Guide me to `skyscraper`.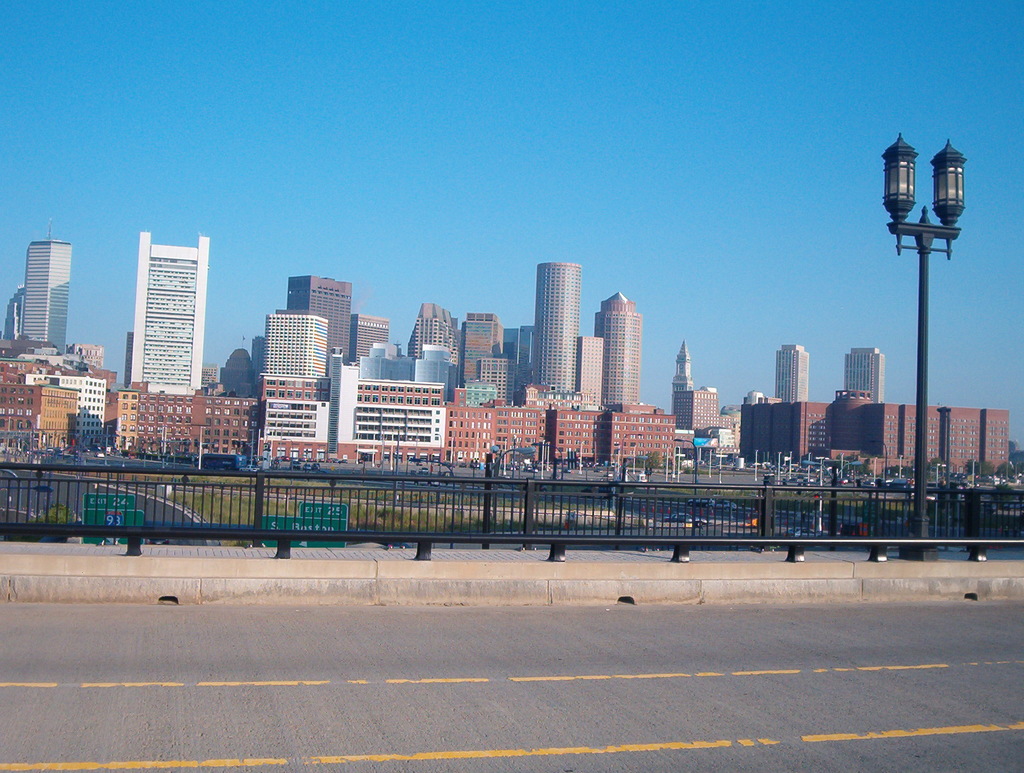
Guidance: [13, 221, 79, 354].
